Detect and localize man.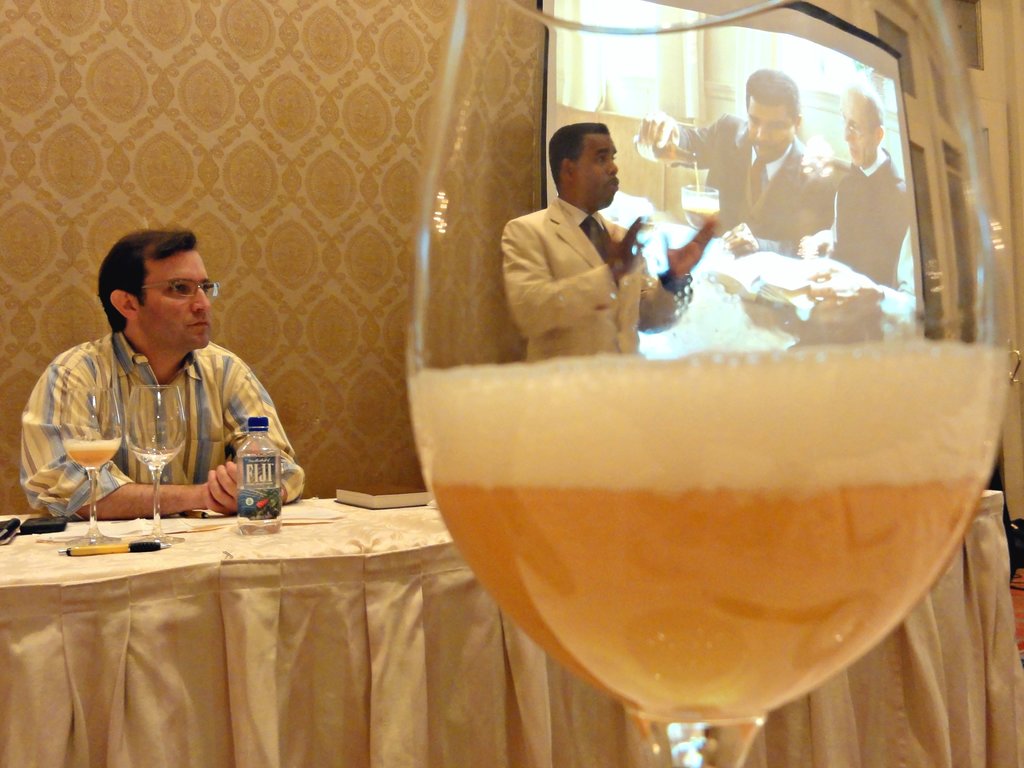
Localized at [636,66,866,258].
